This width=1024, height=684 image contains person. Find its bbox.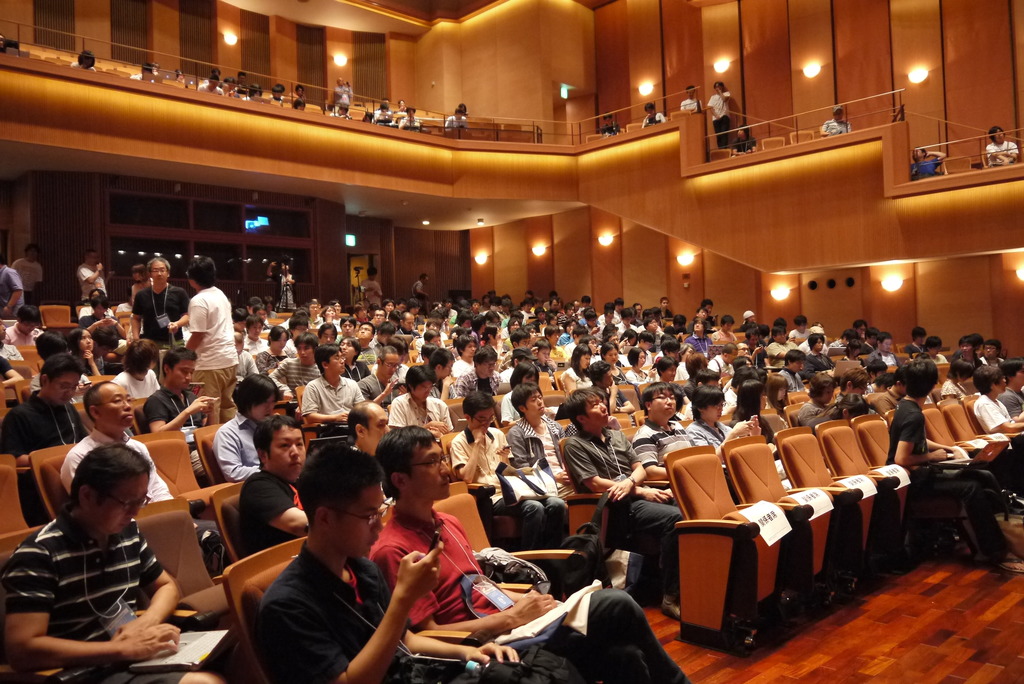
bbox=(212, 373, 279, 480).
